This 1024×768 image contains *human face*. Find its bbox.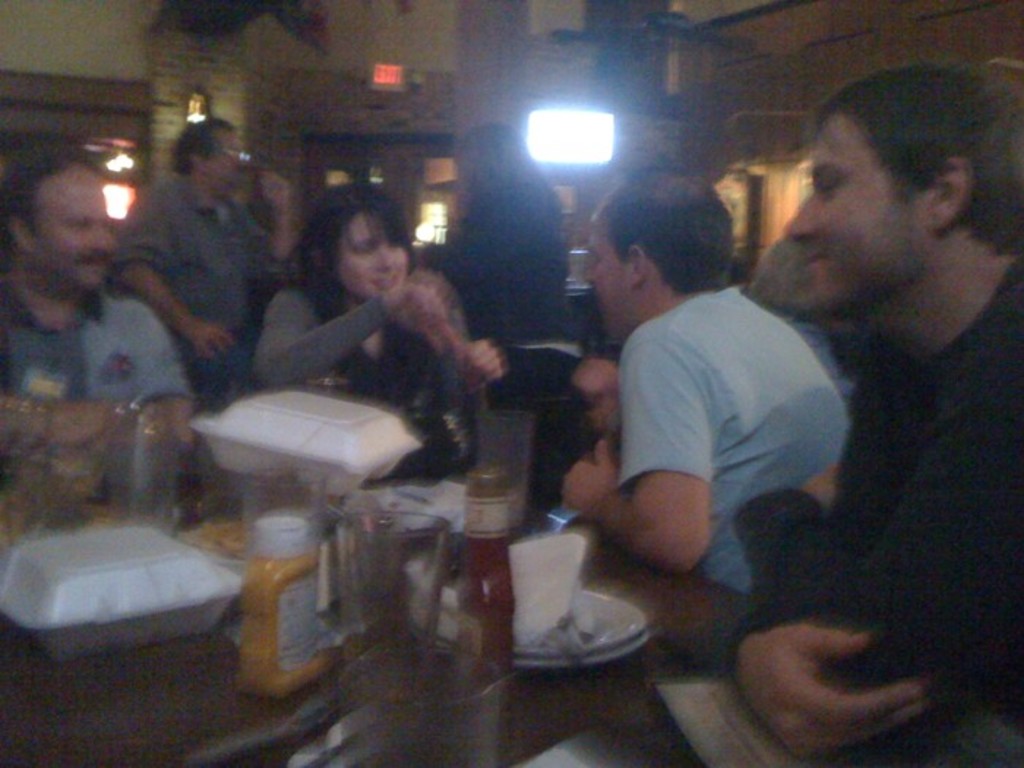
797:114:922:317.
